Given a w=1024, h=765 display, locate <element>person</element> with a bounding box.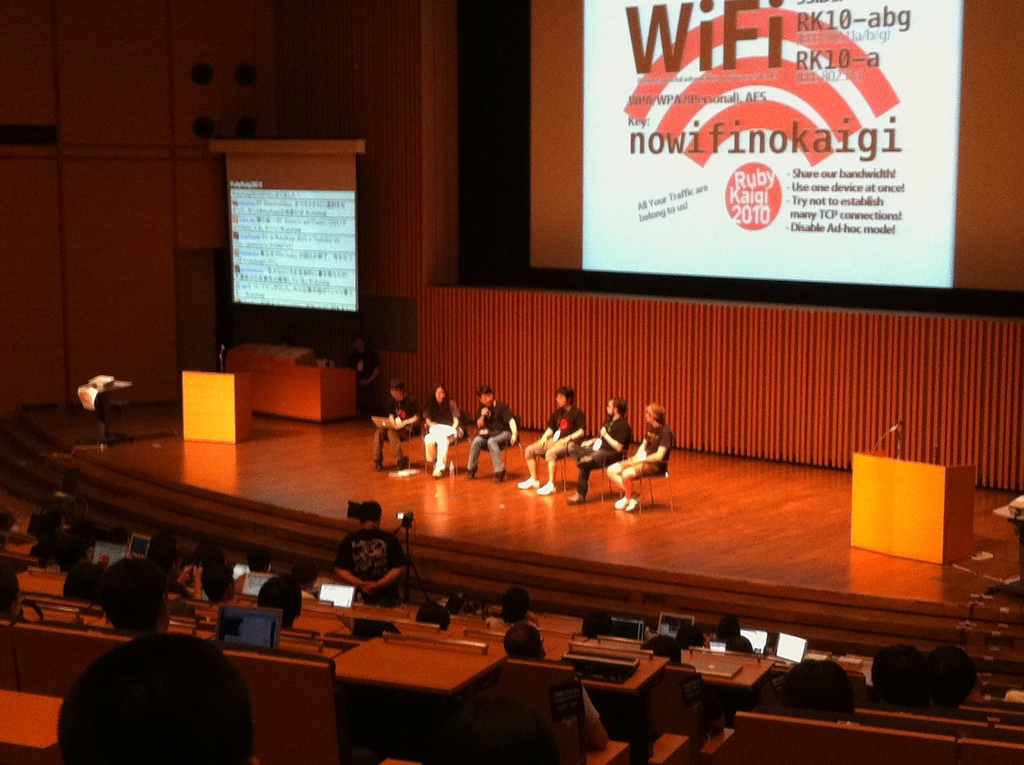
Located: 422:383:464:478.
